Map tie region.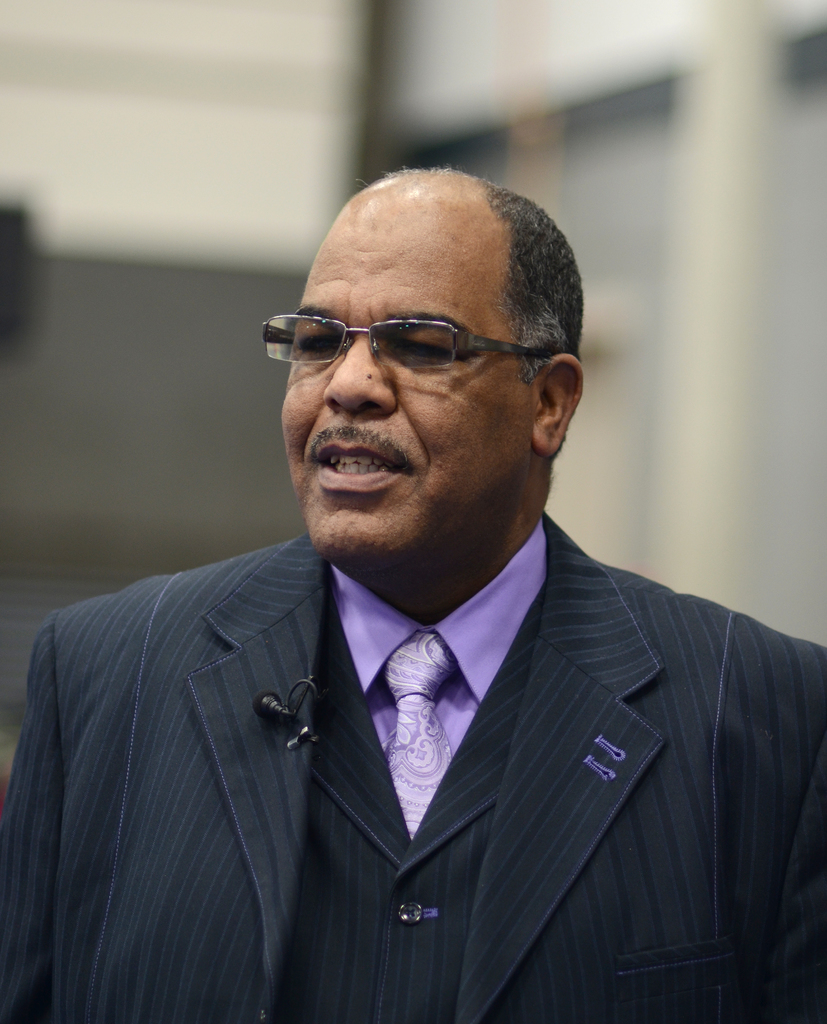
Mapped to 385,627,451,841.
